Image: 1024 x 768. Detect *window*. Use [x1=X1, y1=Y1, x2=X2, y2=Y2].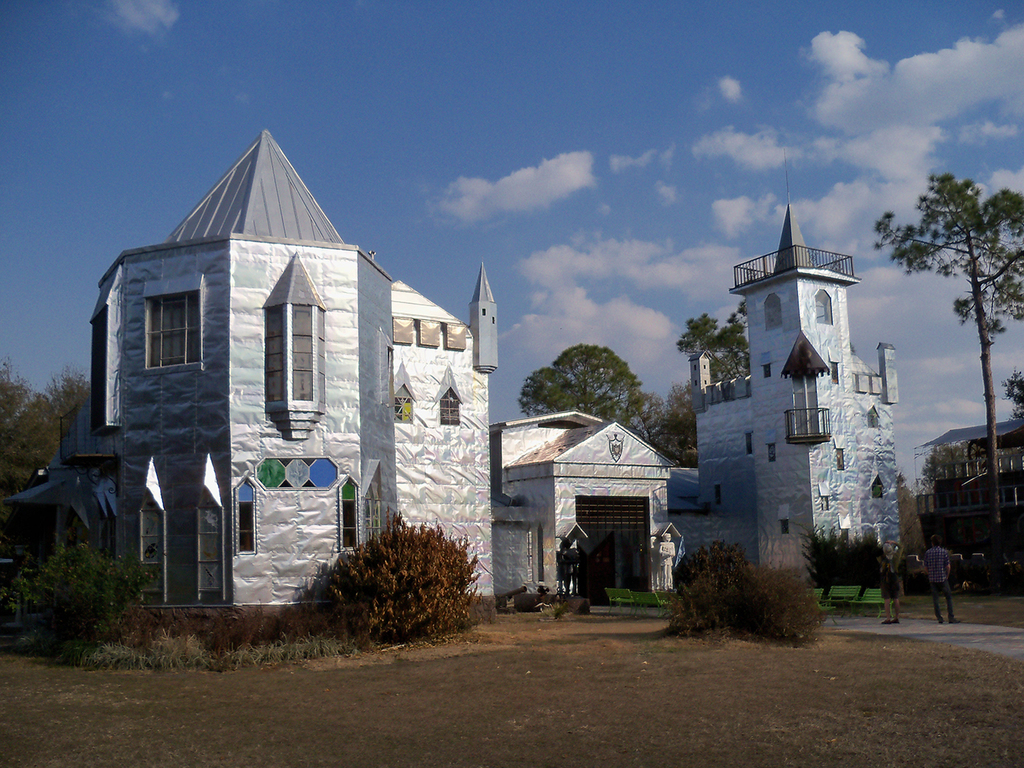
[x1=393, y1=362, x2=415, y2=422].
